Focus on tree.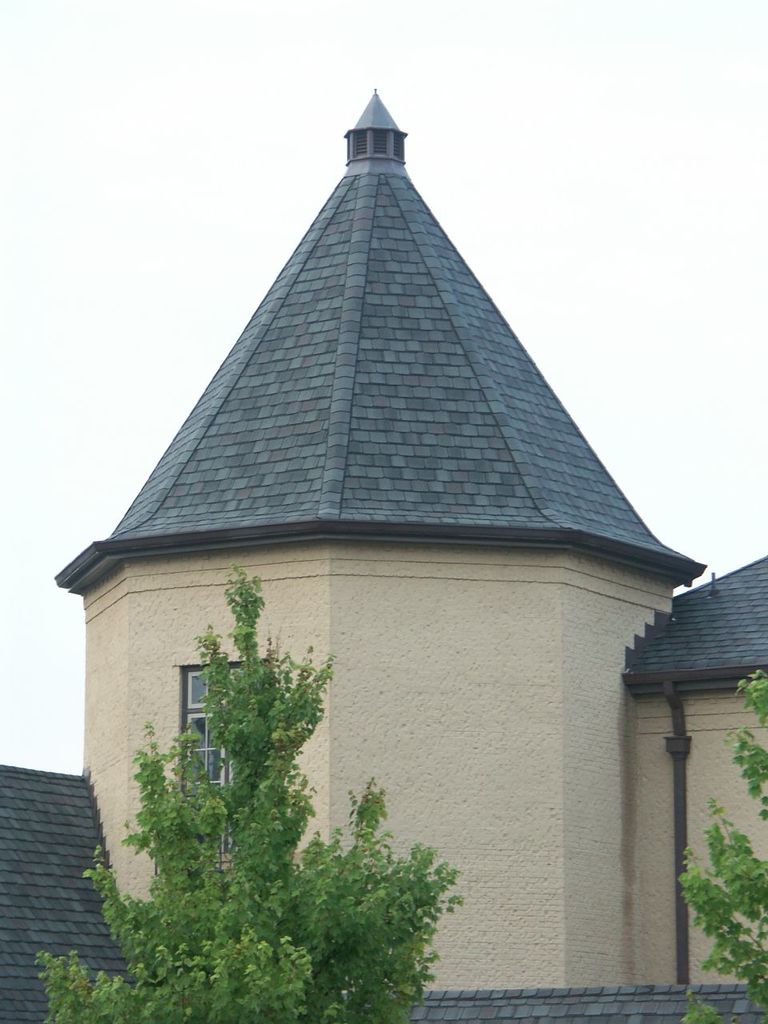
Focused at locate(91, 594, 458, 986).
